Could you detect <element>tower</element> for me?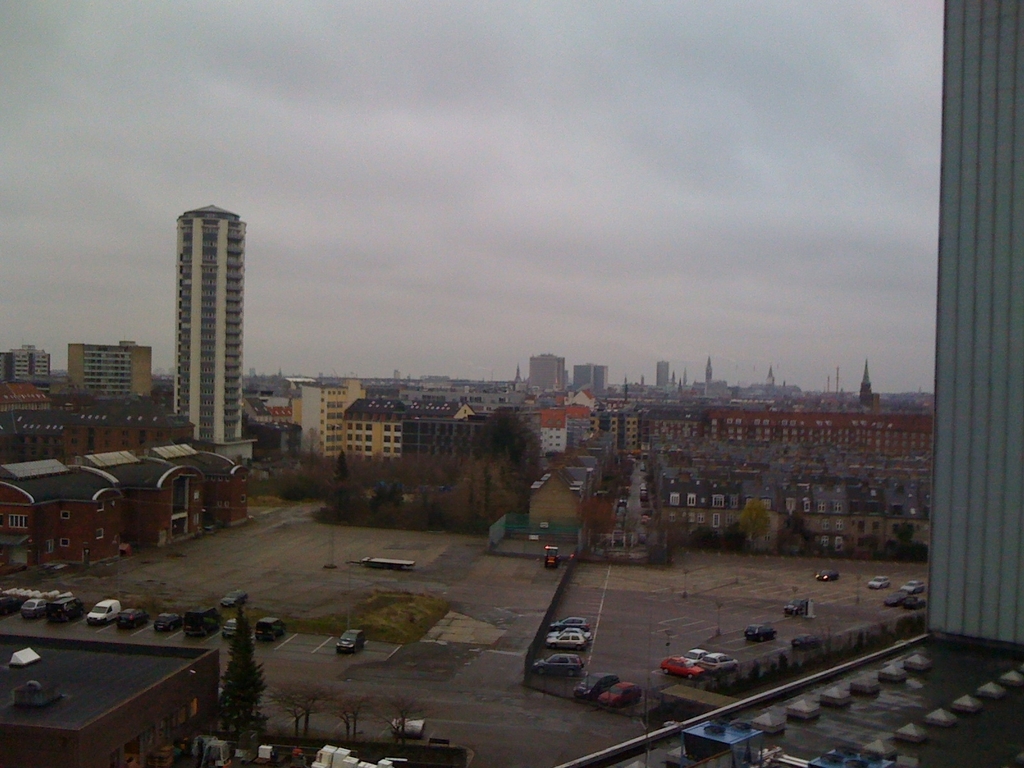
Detection result: box=[657, 358, 669, 389].
